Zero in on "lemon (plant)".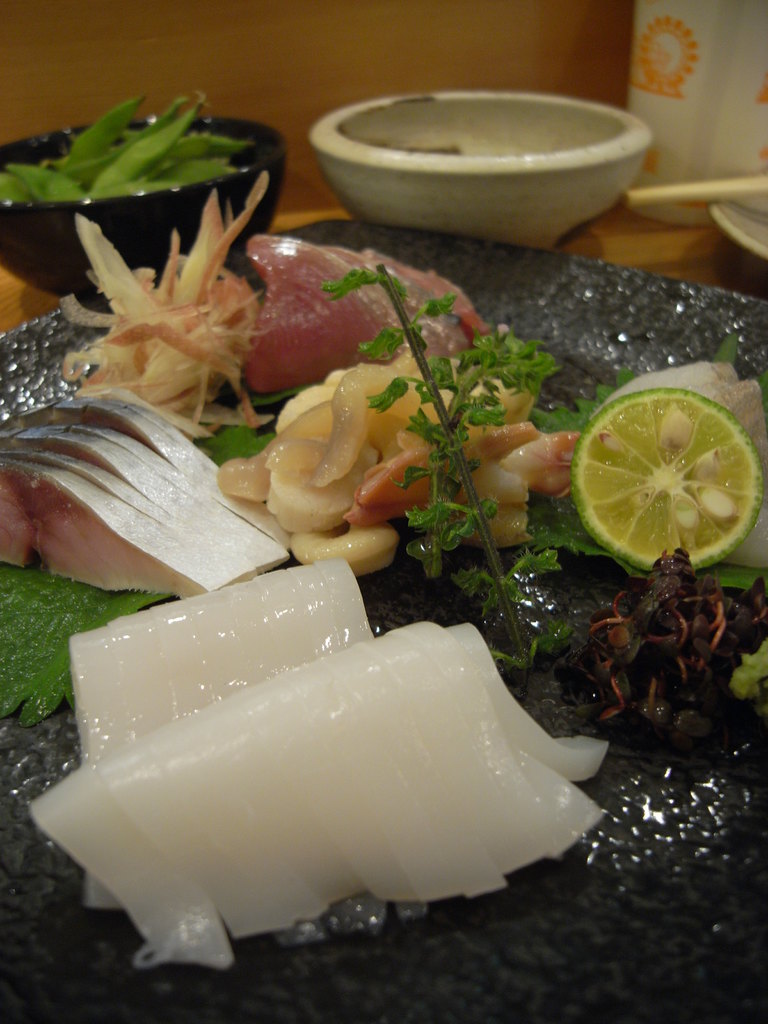
Zeroed in: pyautogui.locateOnScreen(570, 384, 766, 572).
